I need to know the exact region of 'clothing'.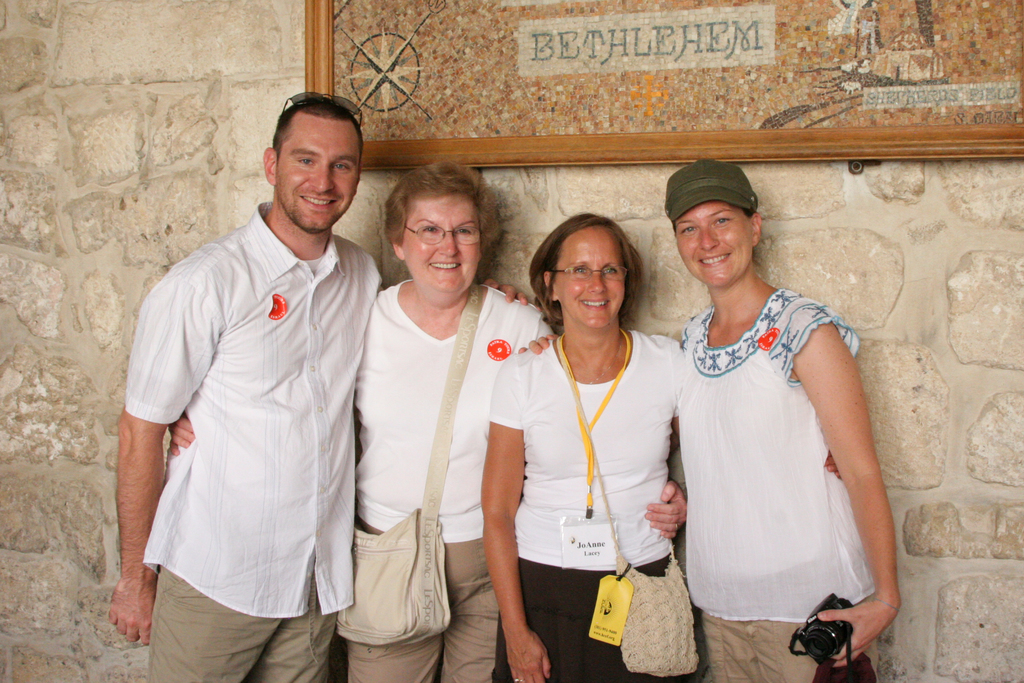
Region: <region>486, 322, 686, 682</region>.
